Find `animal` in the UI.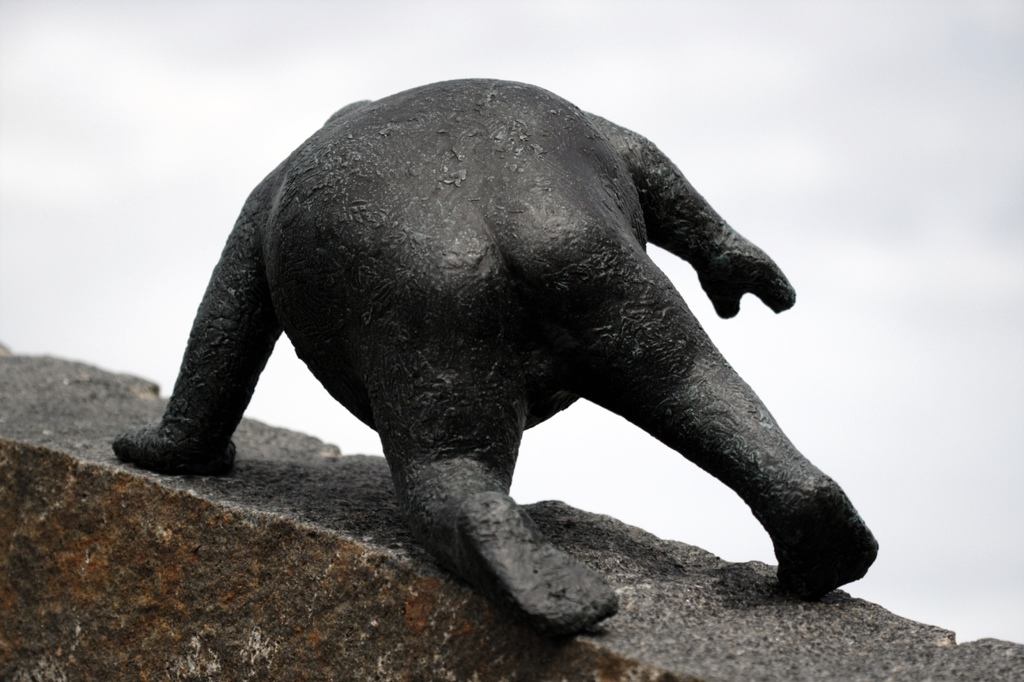
UI element at <bbox>108, 77, 881, 638</bbox>.
